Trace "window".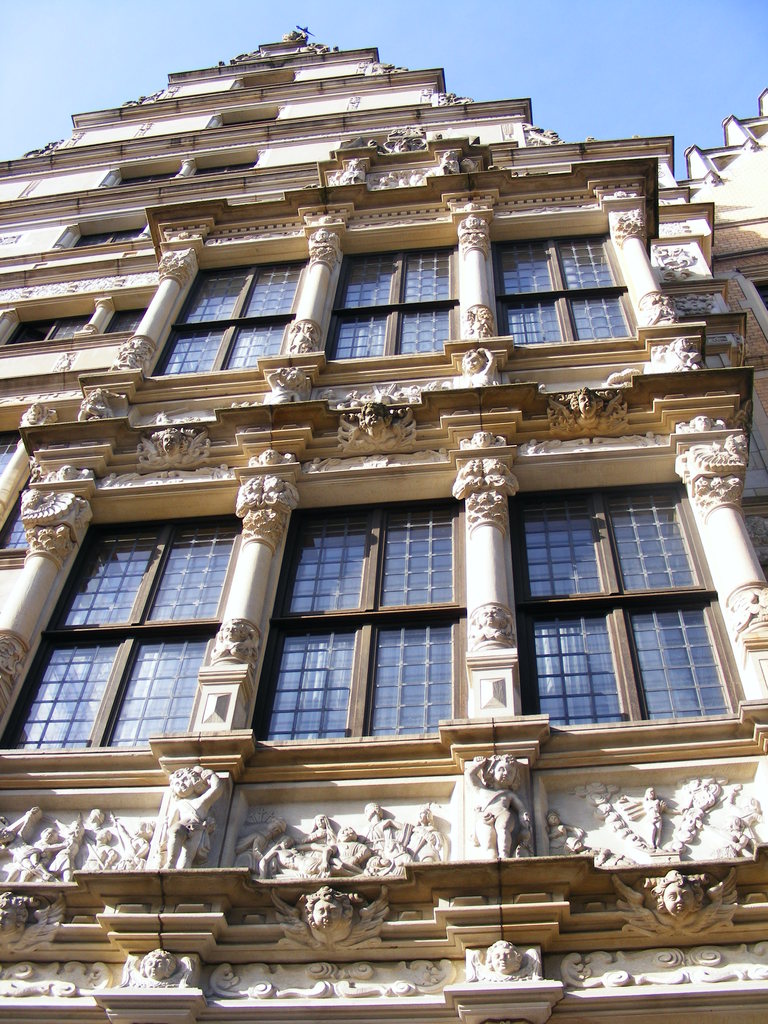
Traced to box=[4, 316, 88, 342].
